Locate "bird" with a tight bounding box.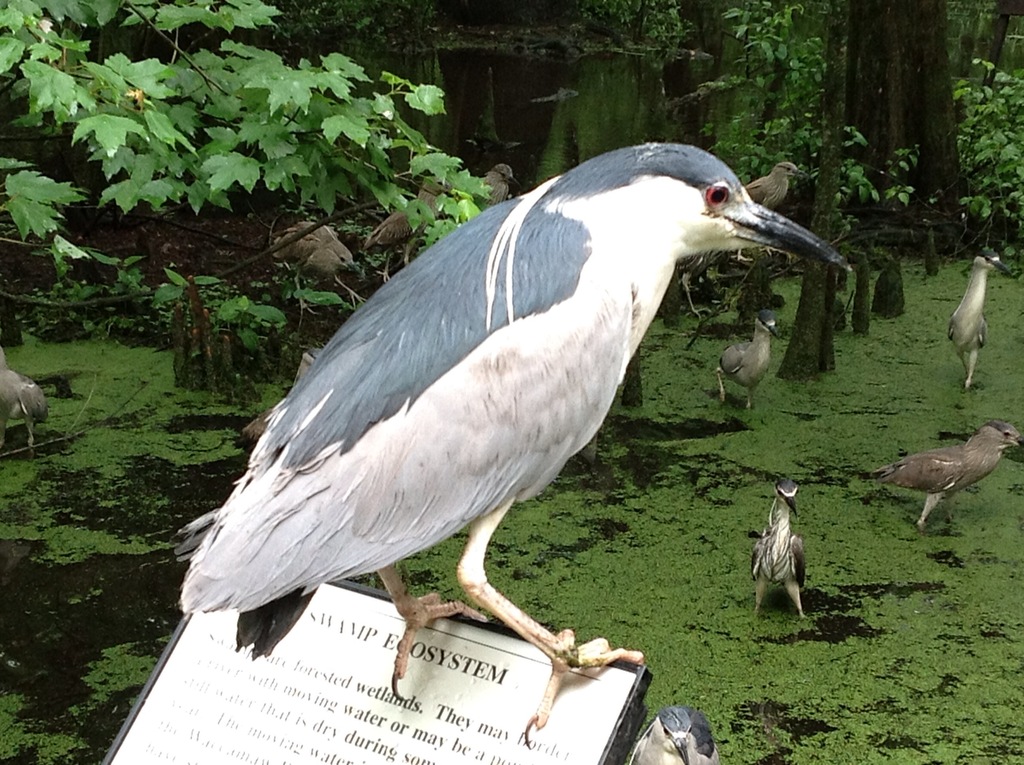
715, 309, 786, 409.
